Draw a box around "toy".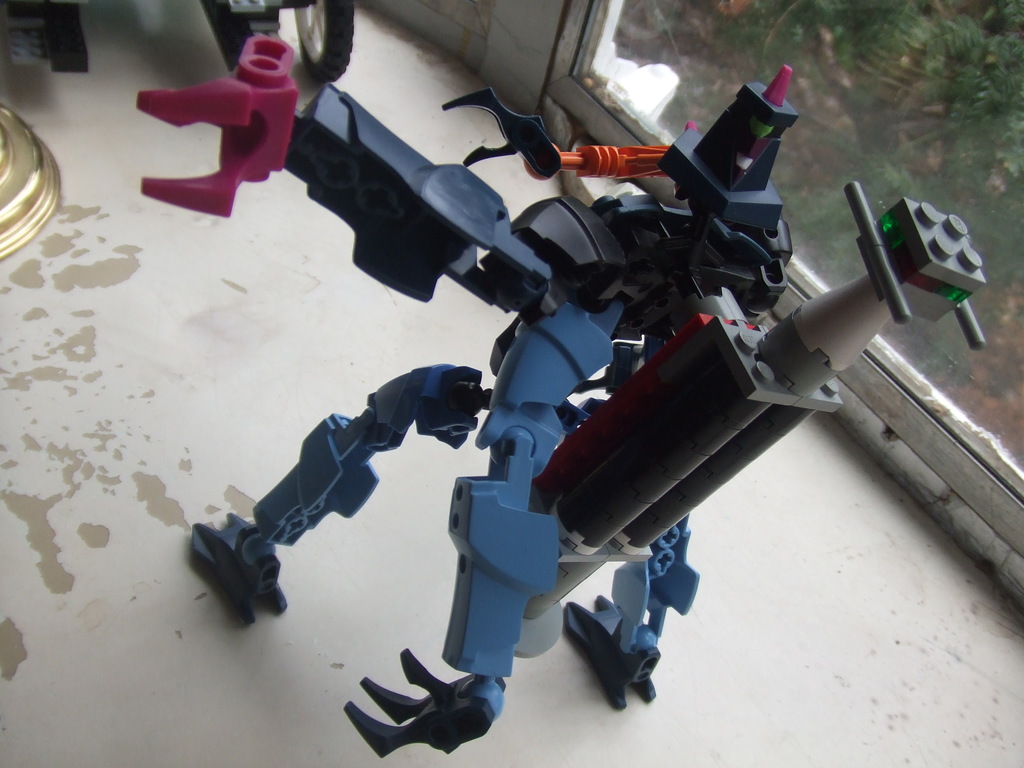
region(133, 61, 991, 761).
